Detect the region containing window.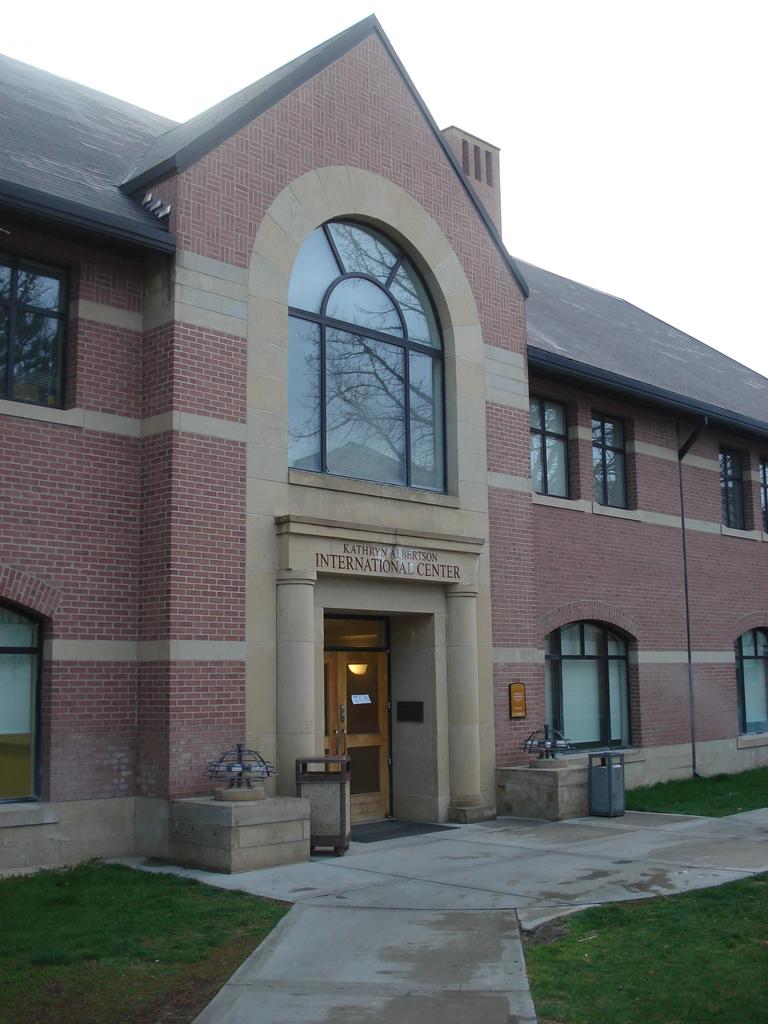
Rect(0, 596, 45, 801).
